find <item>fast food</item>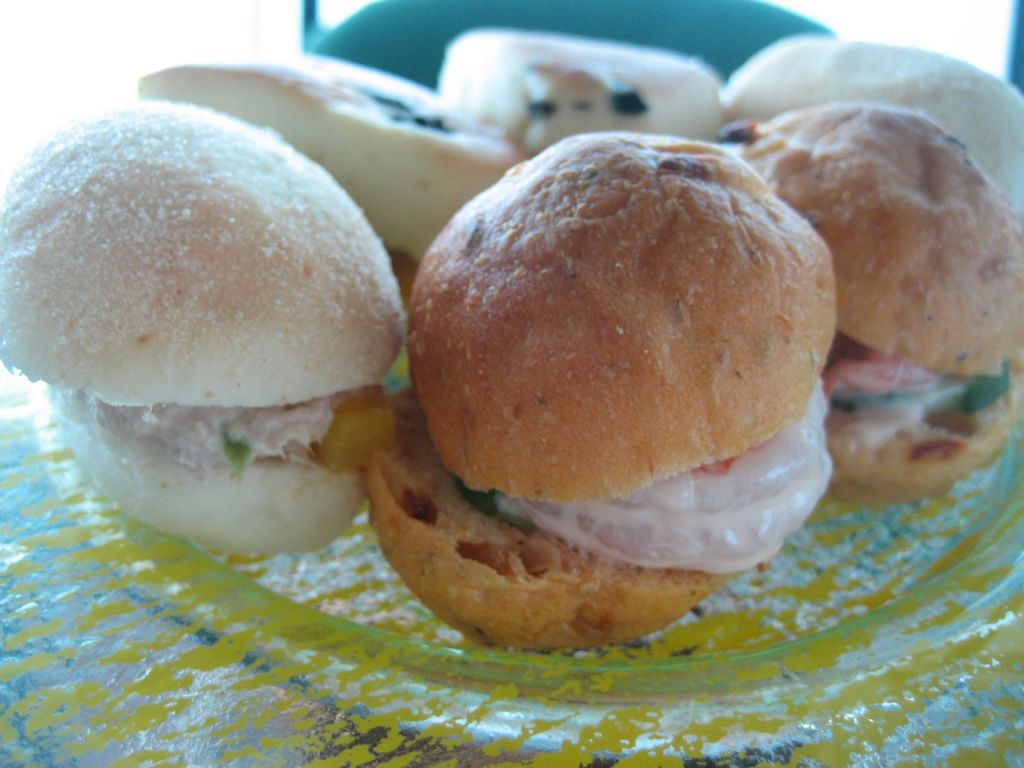
select_region(0, 90, 411, 568)
